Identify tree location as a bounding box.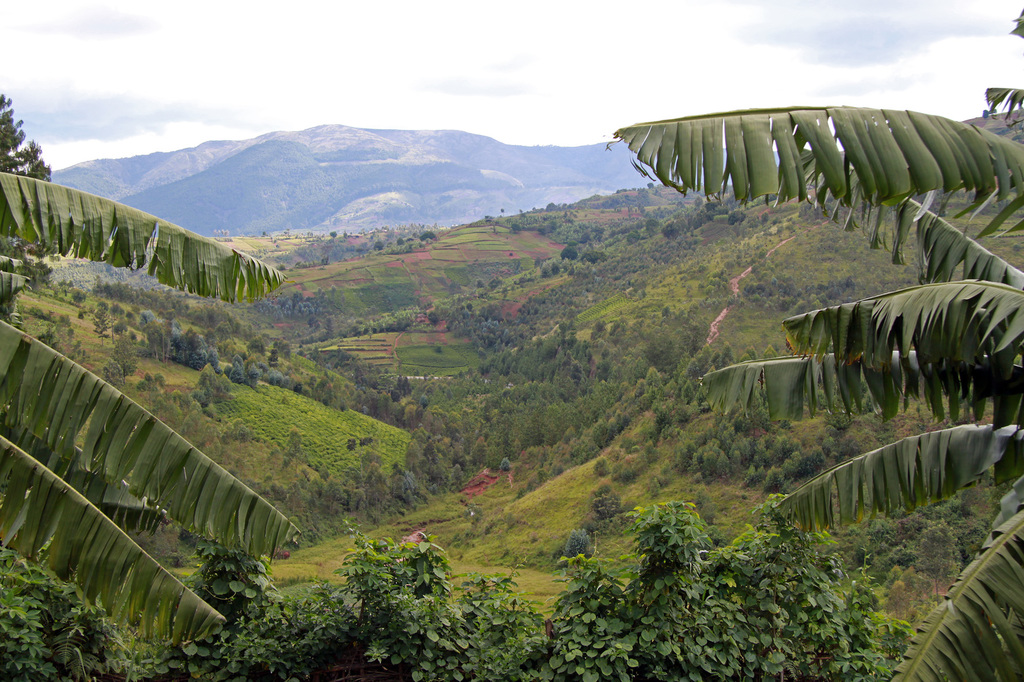
x1=221 y1=418 x2=252 y2=454.
